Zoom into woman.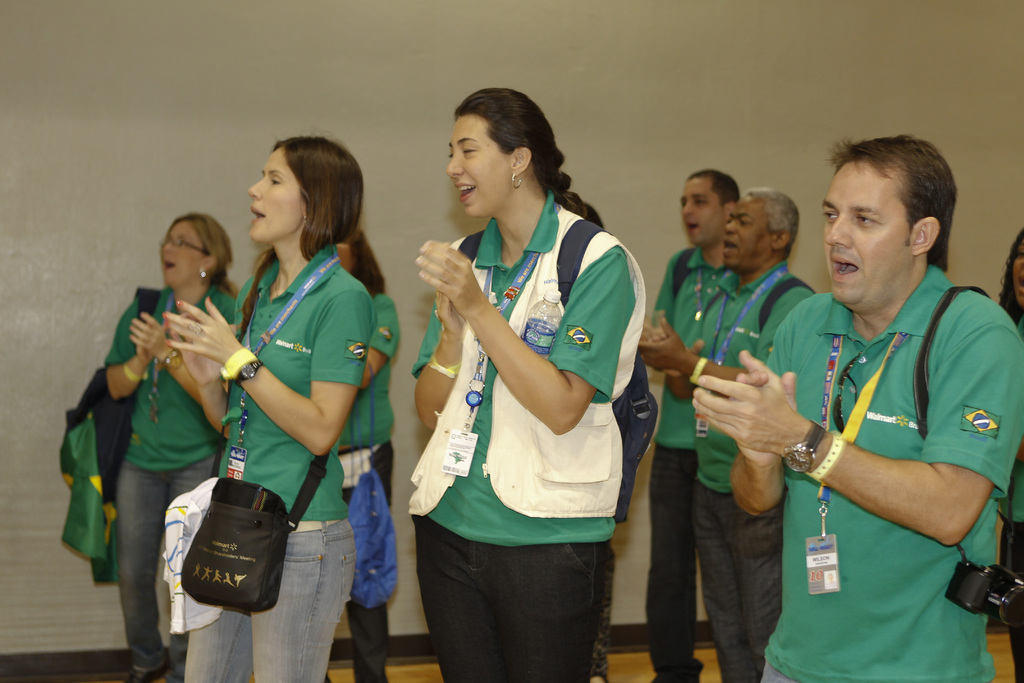
Zoom target: bbox=(330, 229, 400, 682).
